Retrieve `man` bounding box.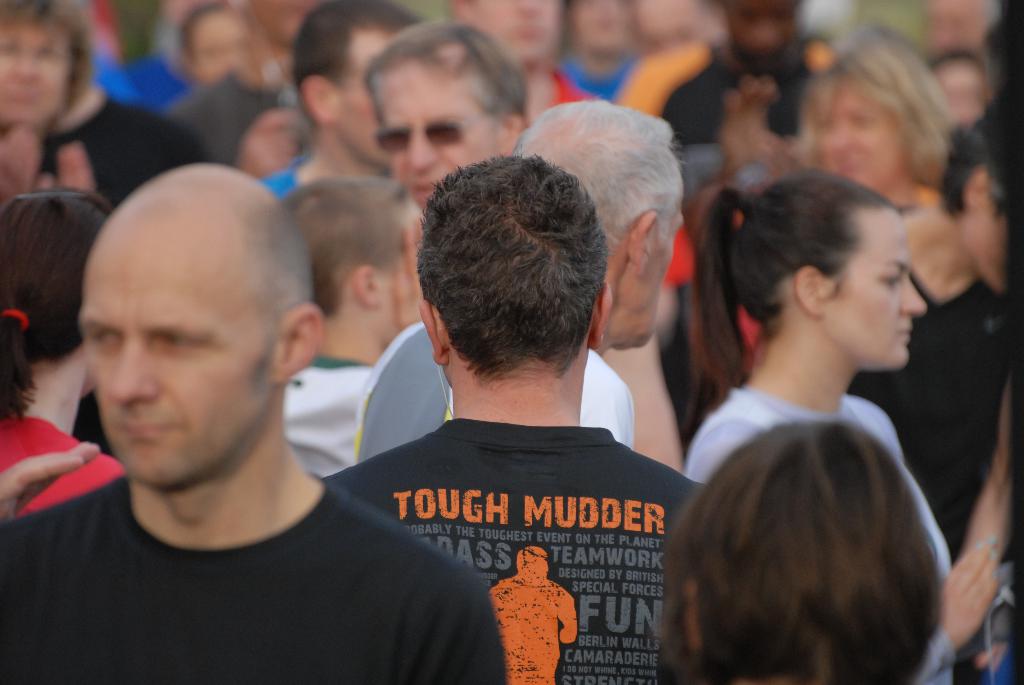
Bounding box: left=509, top=98, right=682, bottom=450.
